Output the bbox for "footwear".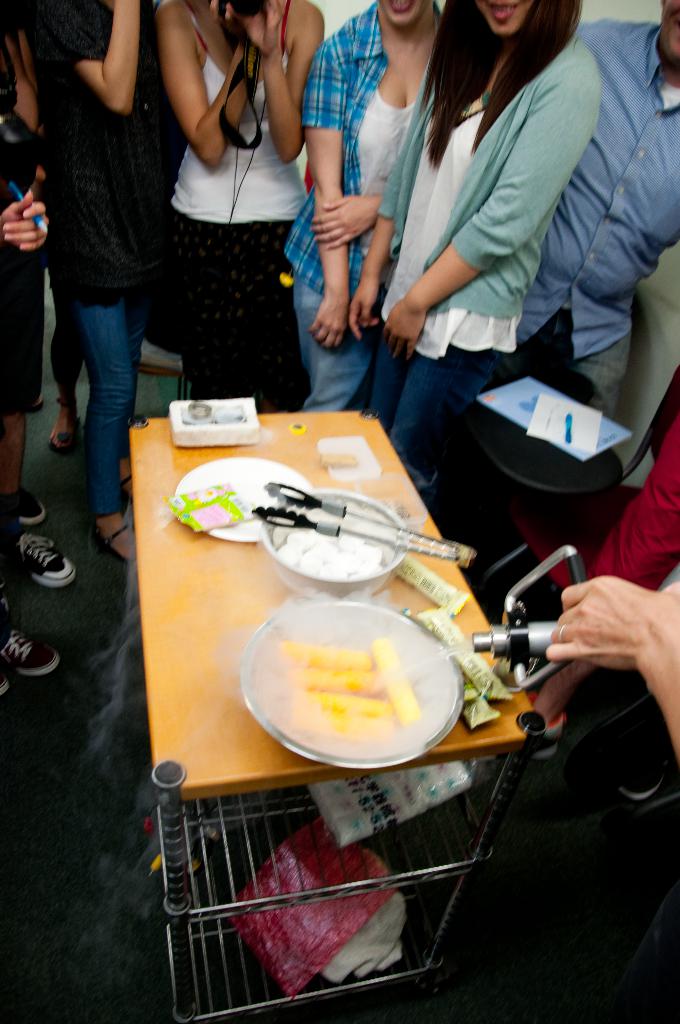
[left=79, top=515, right=137, bottom=569].
